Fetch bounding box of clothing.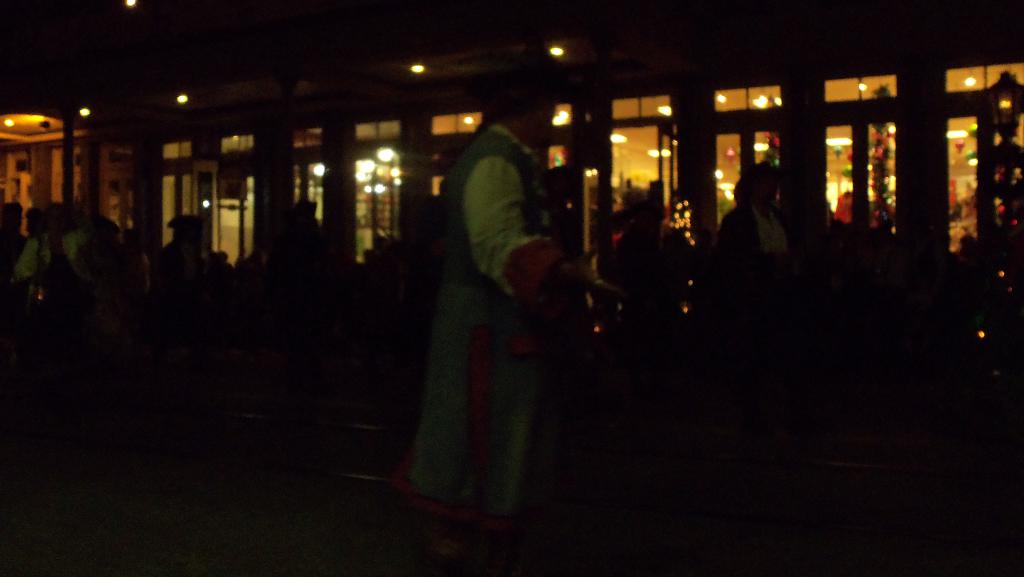
Bbox: {"x1": 164, "y1": 241, "x2": 218, "y2": 280}.
